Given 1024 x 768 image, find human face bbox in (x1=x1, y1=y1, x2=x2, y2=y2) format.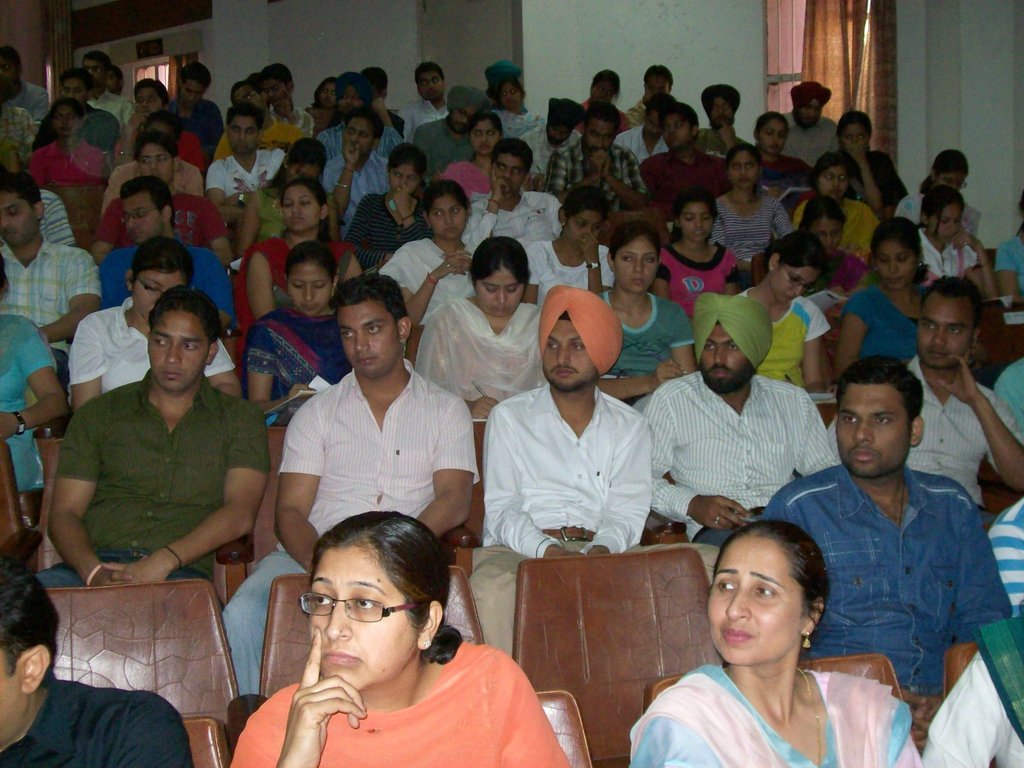
(x1=229, y1=81, x2=265, y2=115).
